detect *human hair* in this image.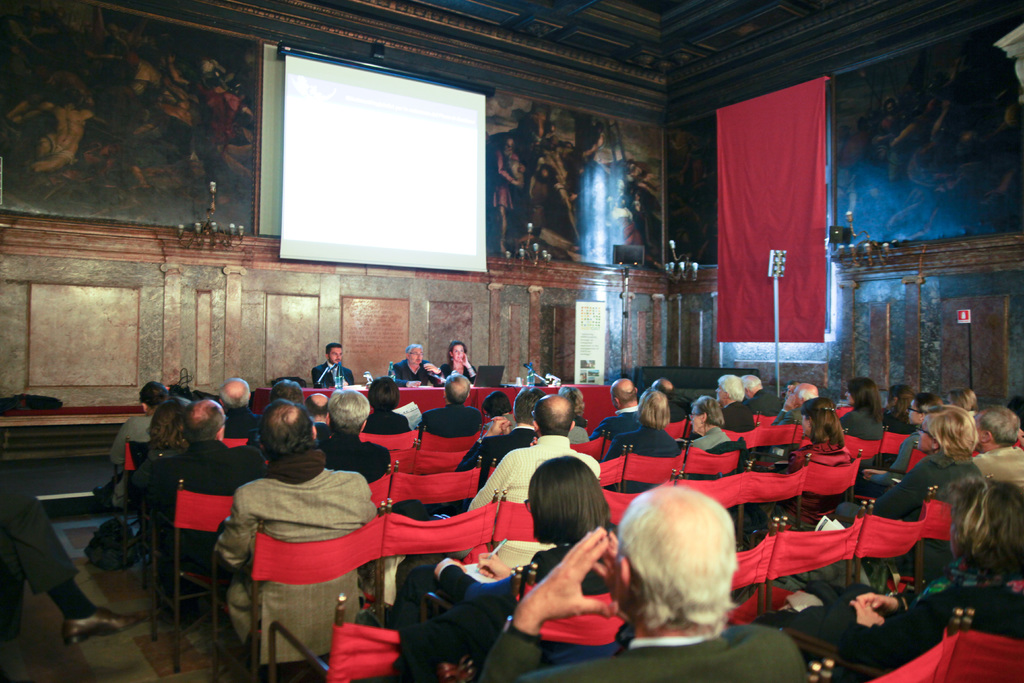
Detection: locate(920, 401, 979, 459).
